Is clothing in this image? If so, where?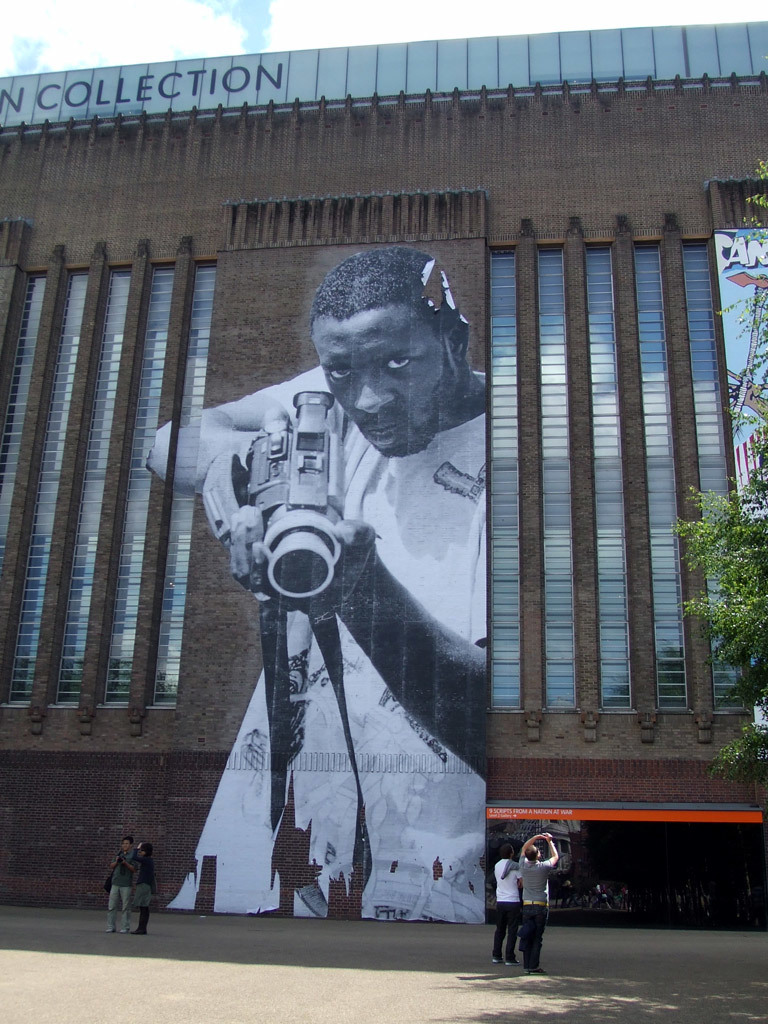
Yes, at <region>519, 851, 554, 971</region>.
